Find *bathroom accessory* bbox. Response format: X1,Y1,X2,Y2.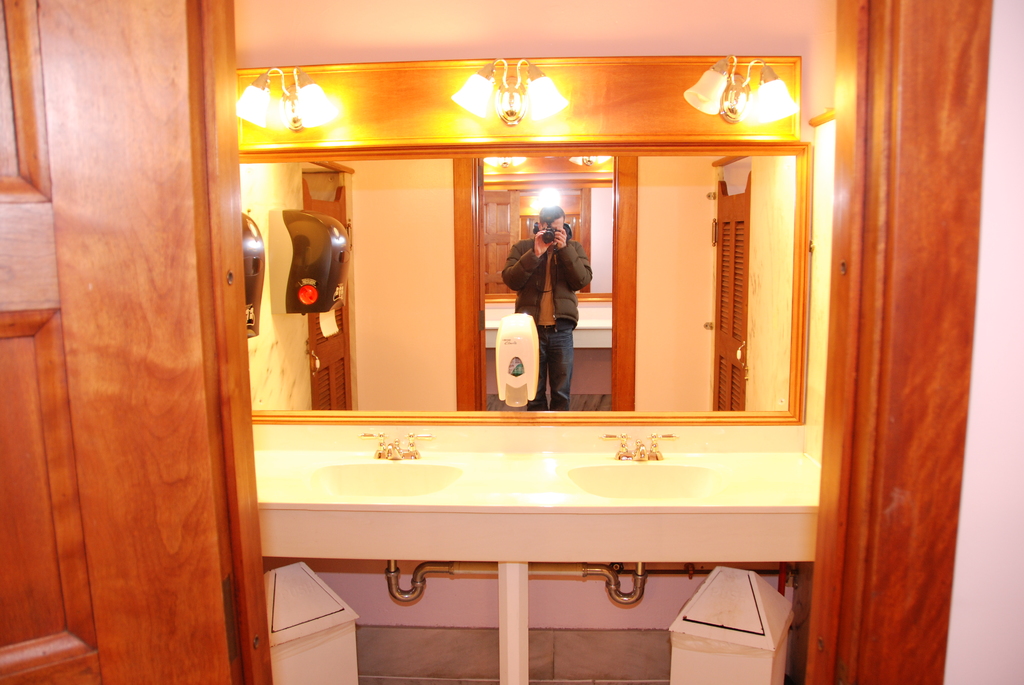
489,310,552,420.
